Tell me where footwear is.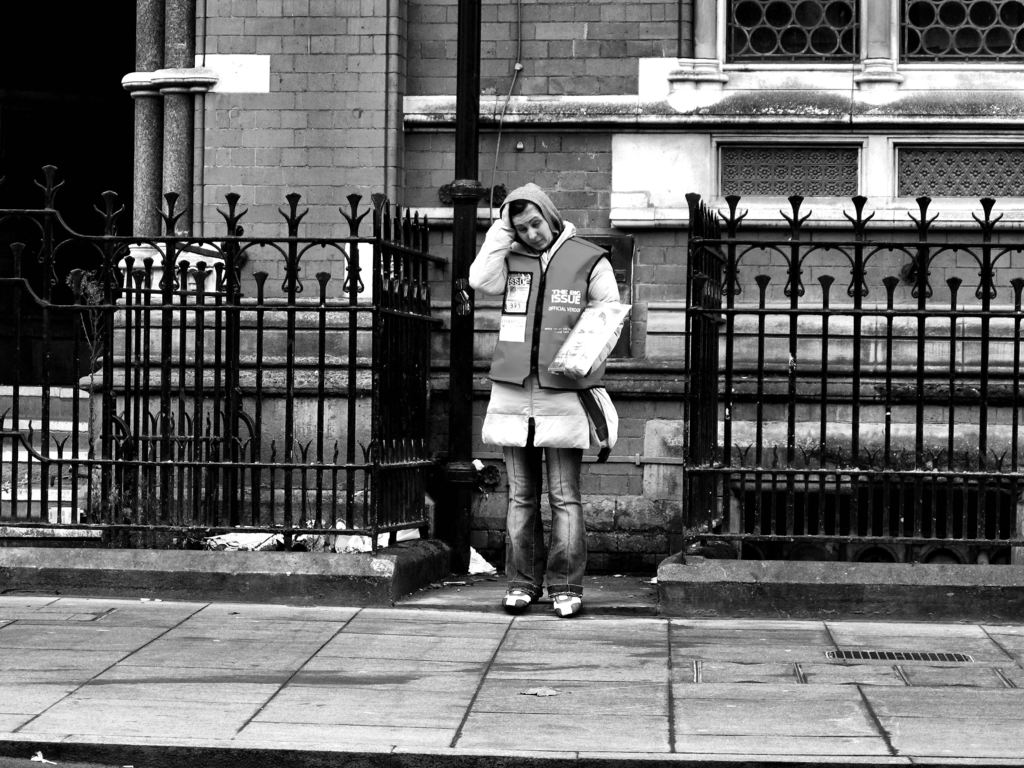
footwear is at BBox(500, 582, 545, 614).
